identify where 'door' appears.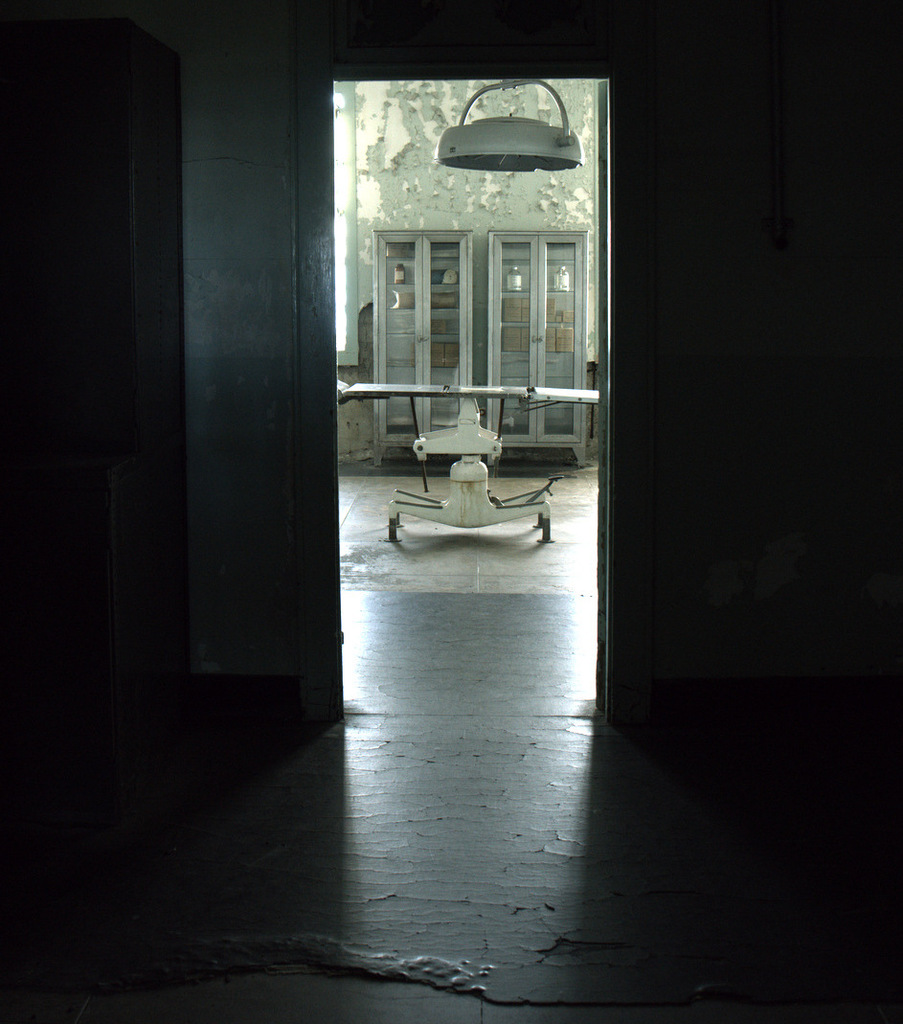
Appears at bbox=[378, 234, 422, 439].
